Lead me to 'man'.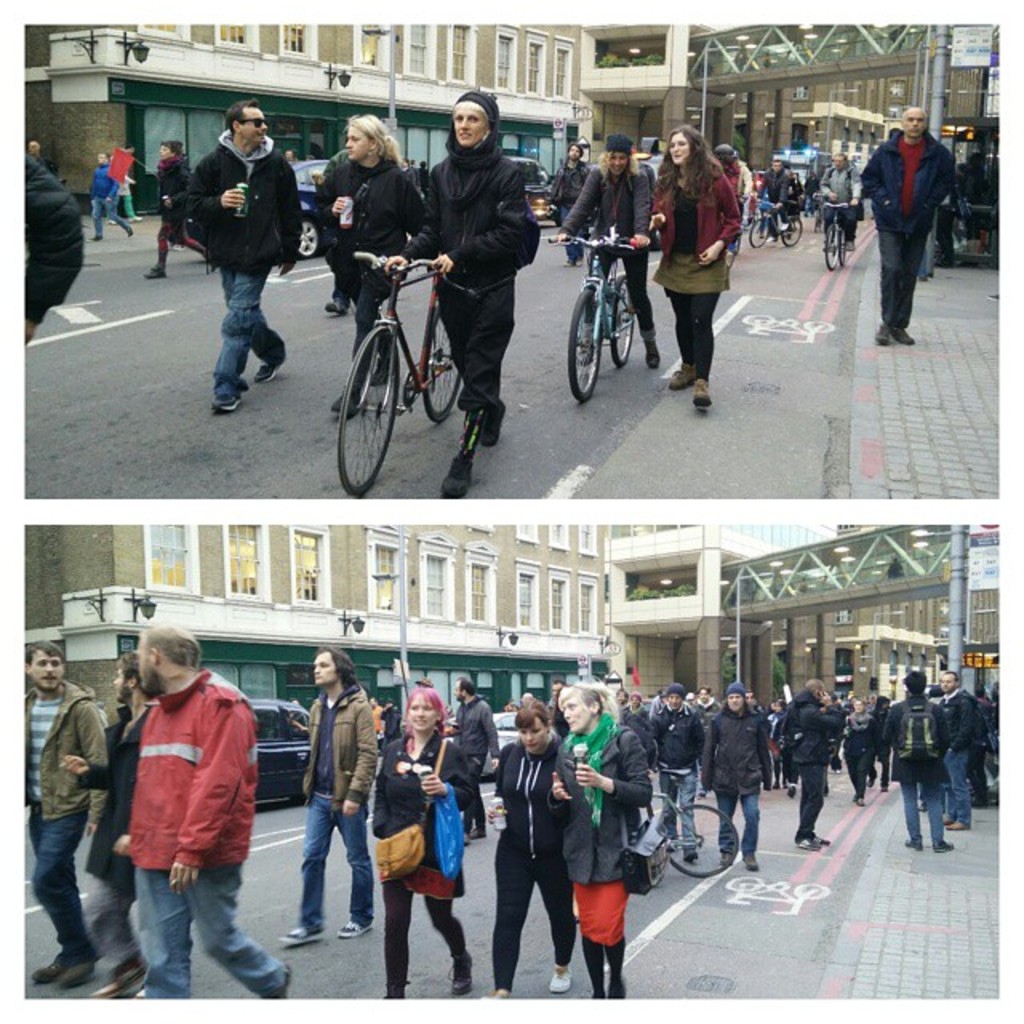
Lead to <bbox>824, 154, 859, 251</bbox>.
